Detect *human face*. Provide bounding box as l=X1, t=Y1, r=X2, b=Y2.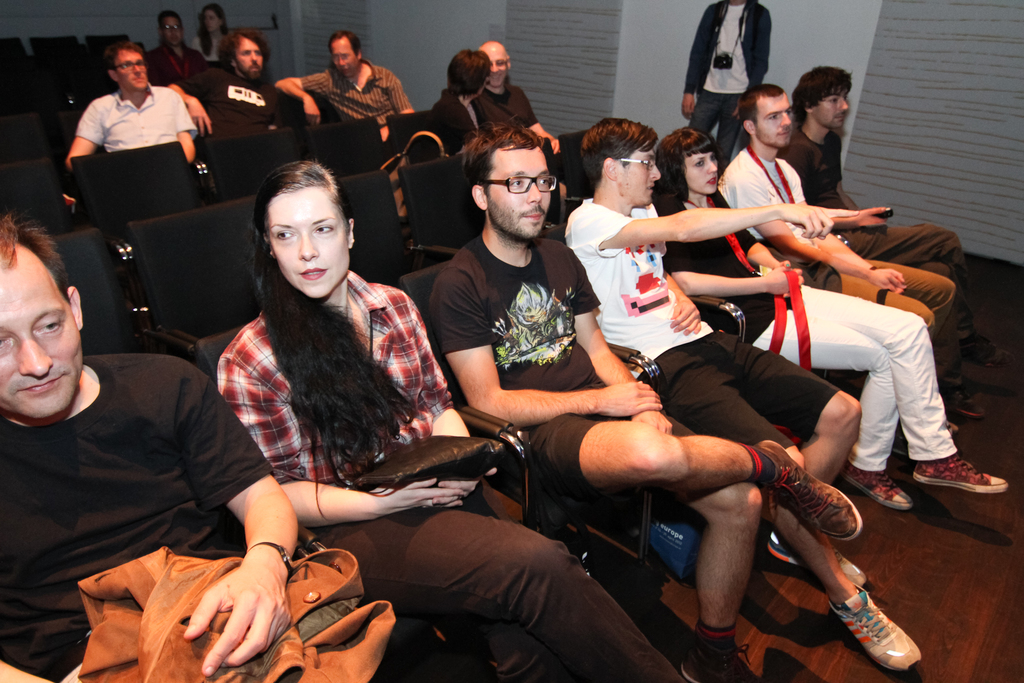
l=621, t=144, r=663, b=207.
